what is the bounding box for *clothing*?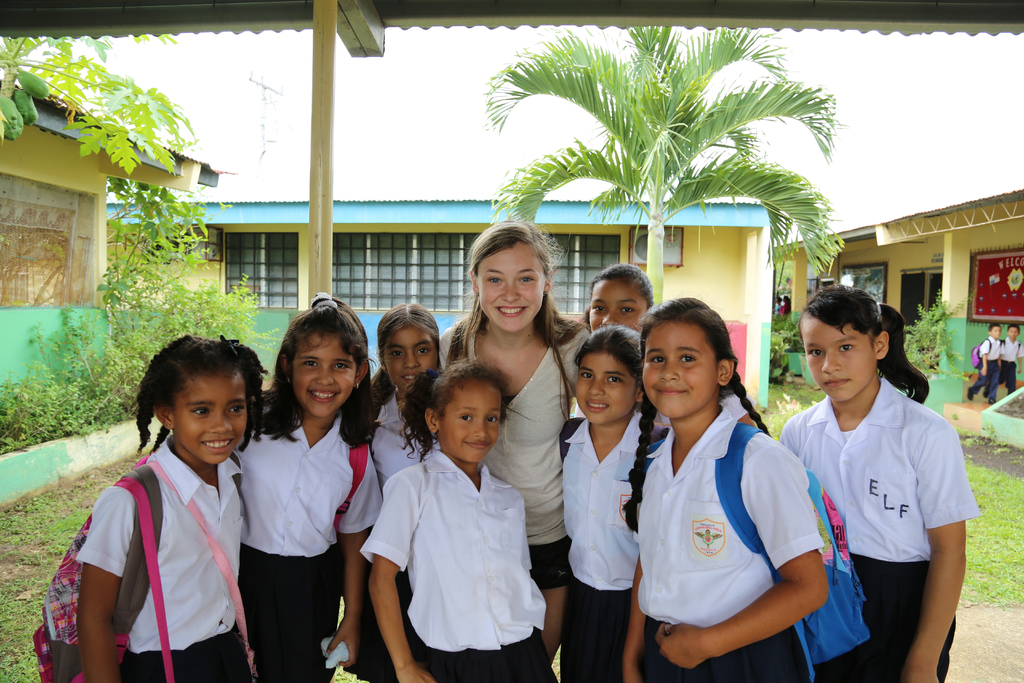
[633, 404, 822, 682].
